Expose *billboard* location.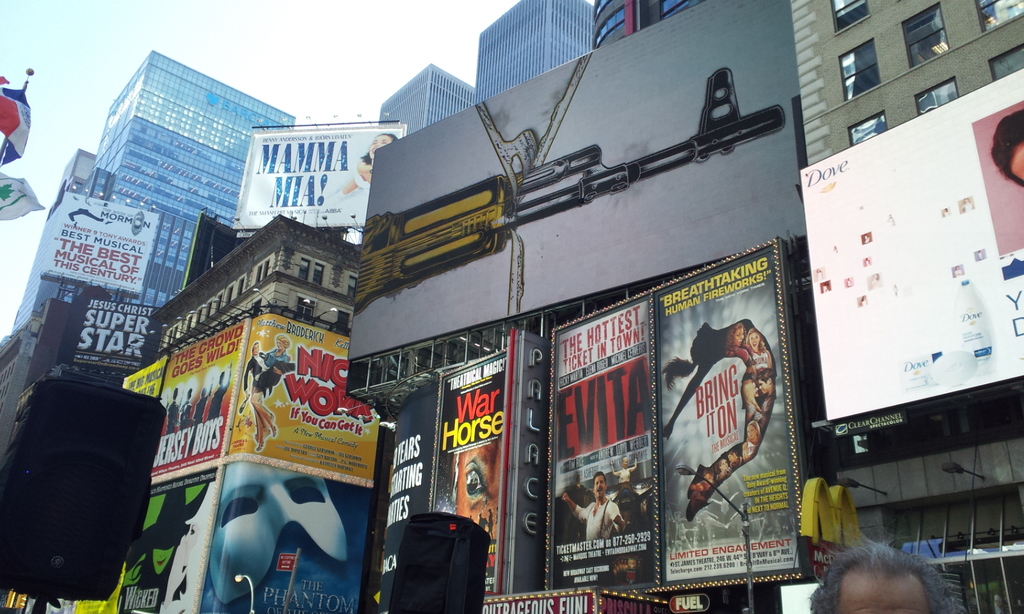
Exposed at detection(229, 310, 375, 493).
